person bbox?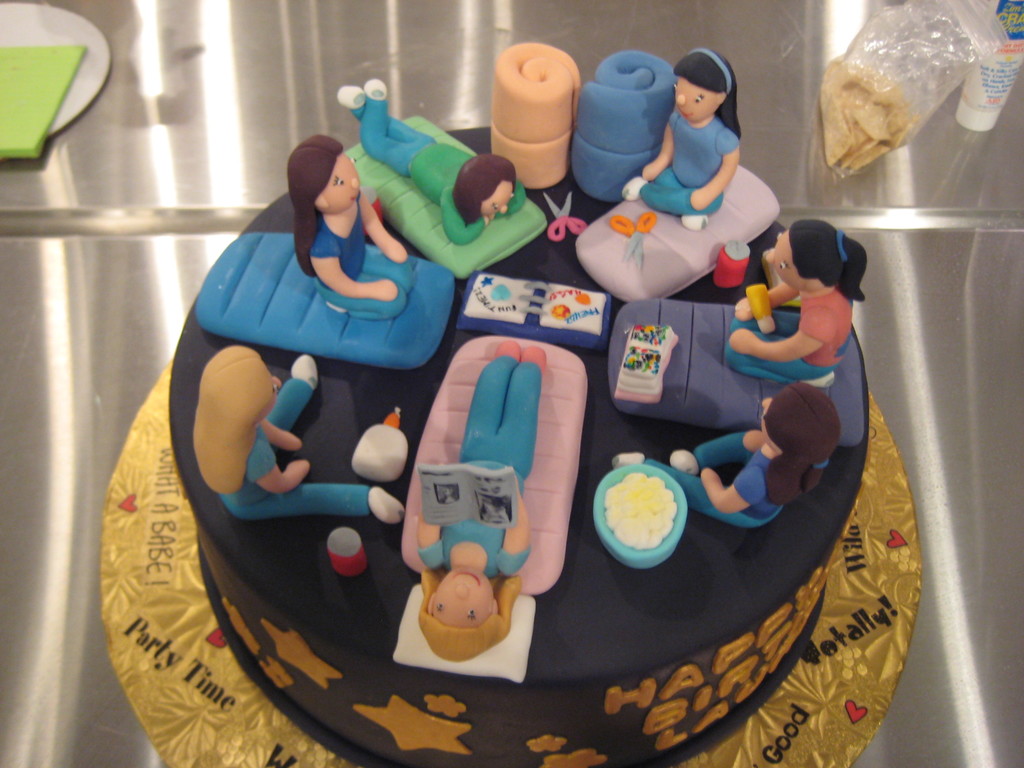
bbox=[417, 337, 549, 666]
